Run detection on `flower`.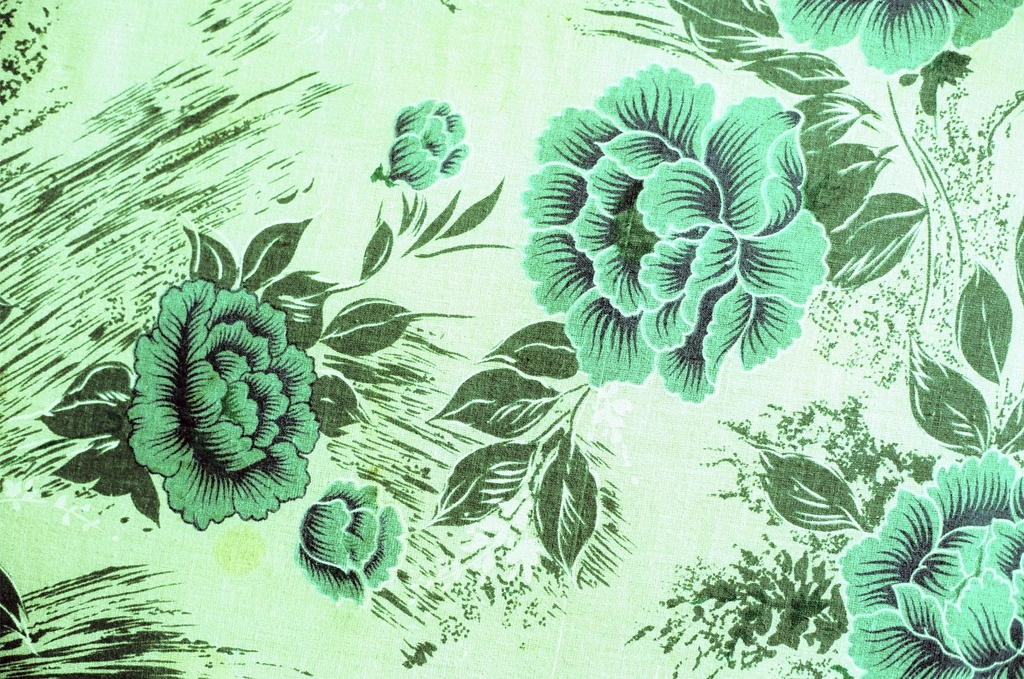
Result: [834,454,1023,678].
